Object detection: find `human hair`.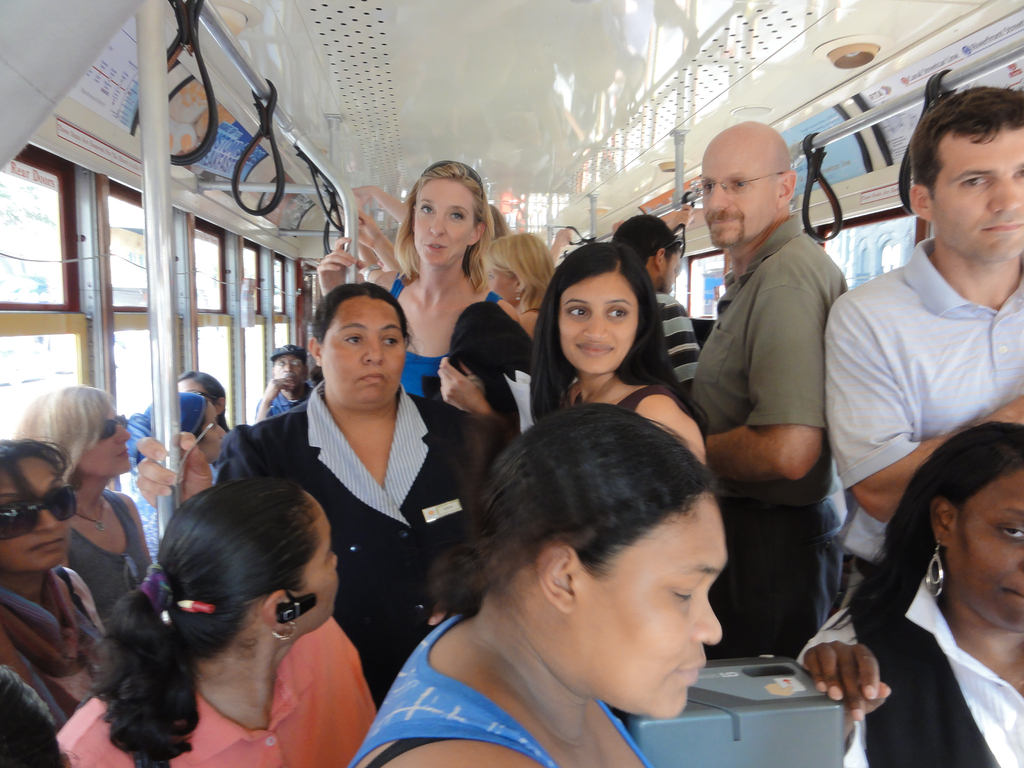
bbox=(906, 86, 1023, 200).
